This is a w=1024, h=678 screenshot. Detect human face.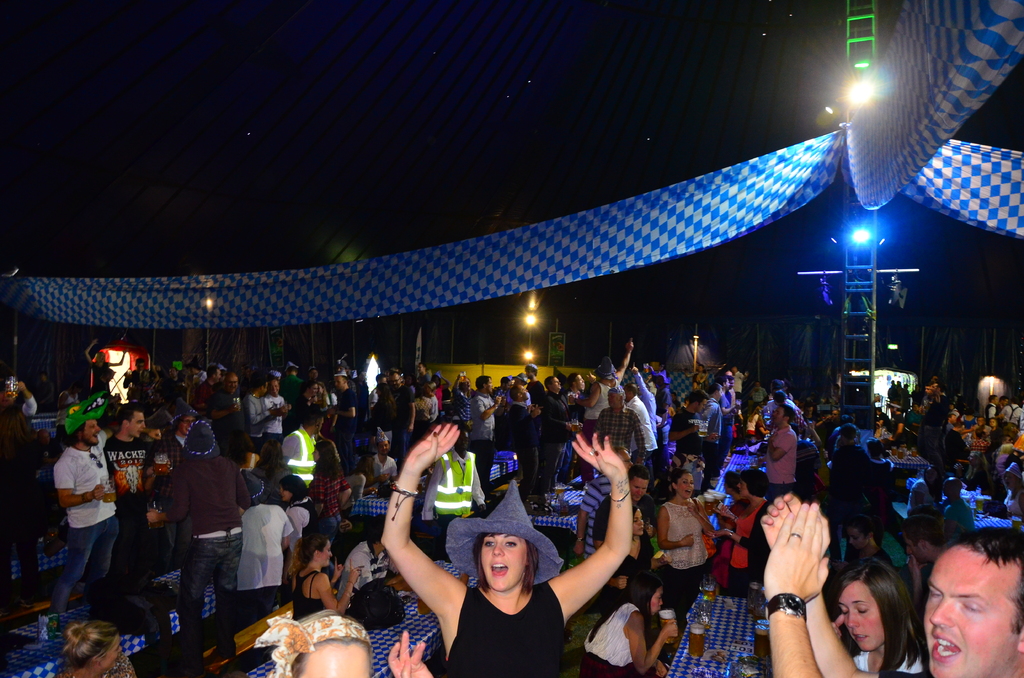
crop(265, 382, 268, 396).
